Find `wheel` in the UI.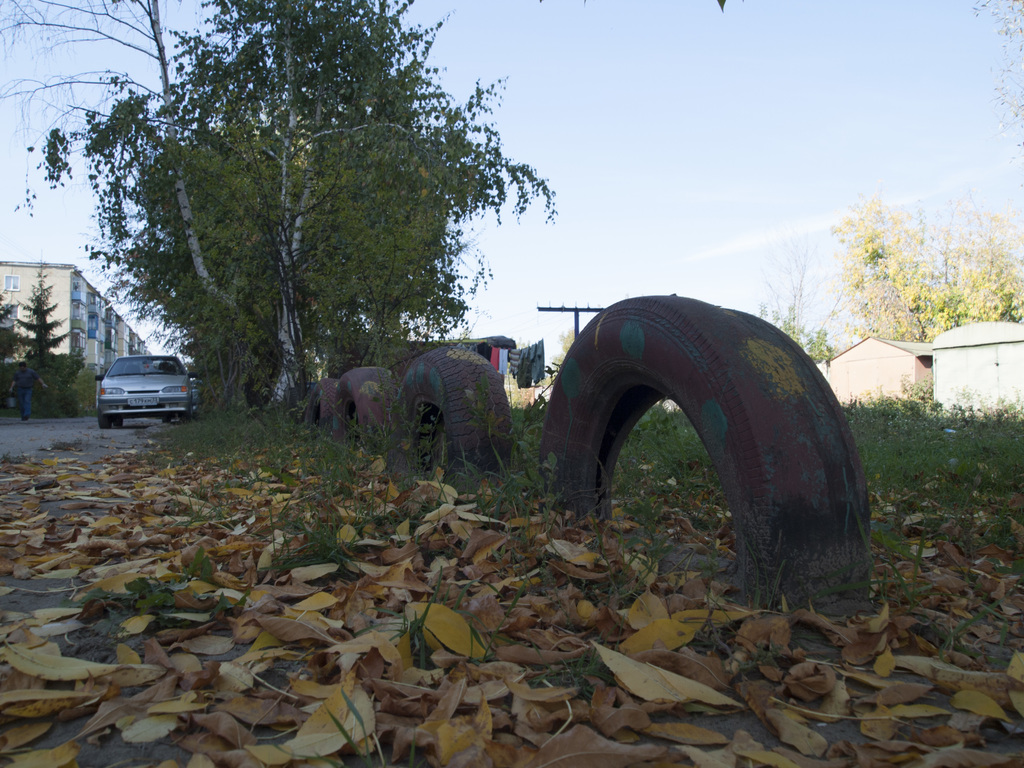
UI element at crop(541, 291, 876, 610).
